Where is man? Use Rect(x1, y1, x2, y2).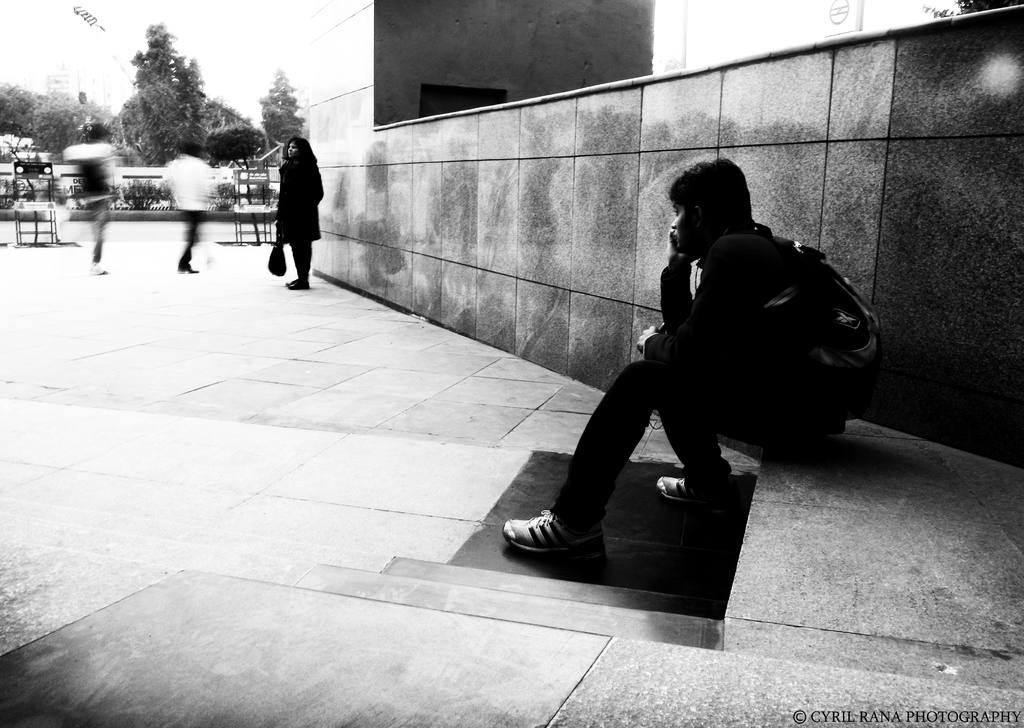
Rect(521, 168, 870, 579).
